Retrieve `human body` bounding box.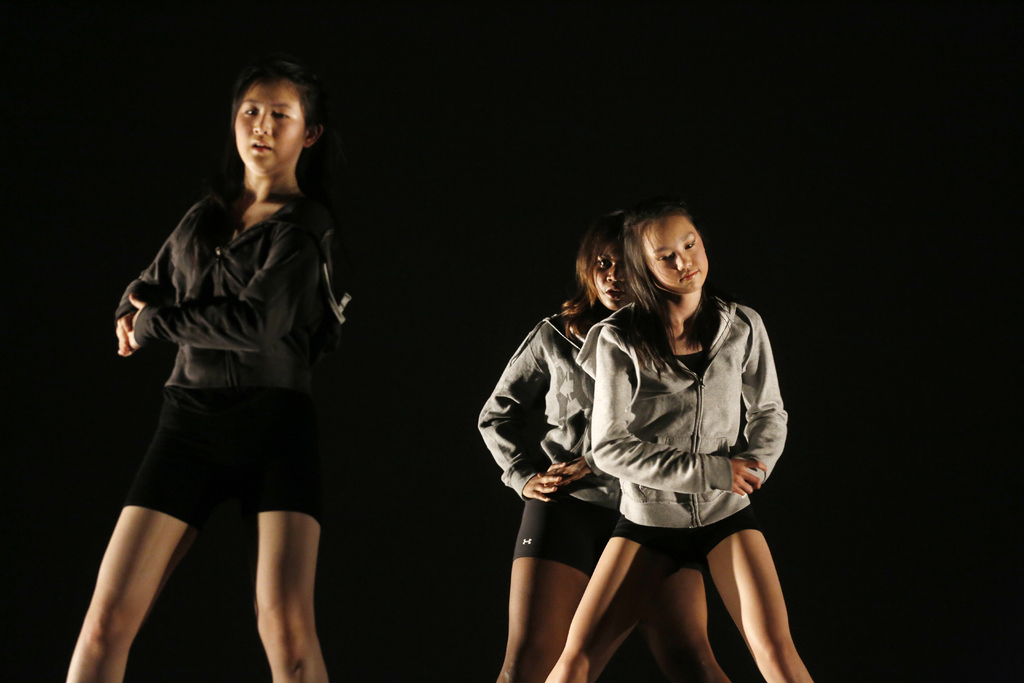
Bounding box: (left=472, top=202, right=730, bottom=682).
